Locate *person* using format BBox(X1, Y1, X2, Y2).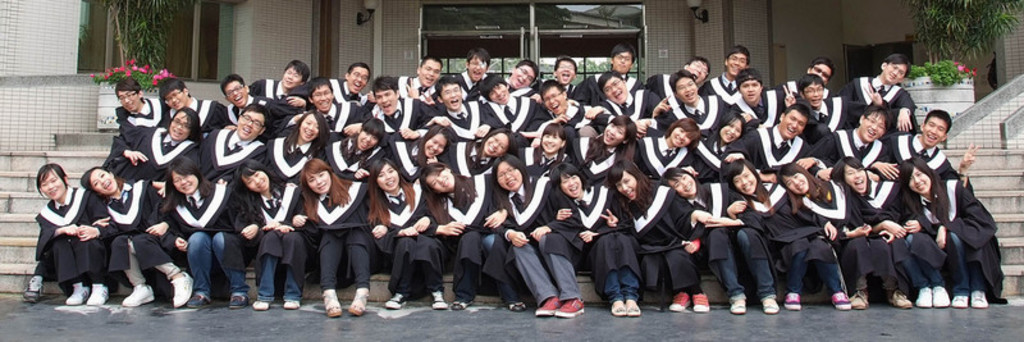
BBox(634, 118, 701, 177).
